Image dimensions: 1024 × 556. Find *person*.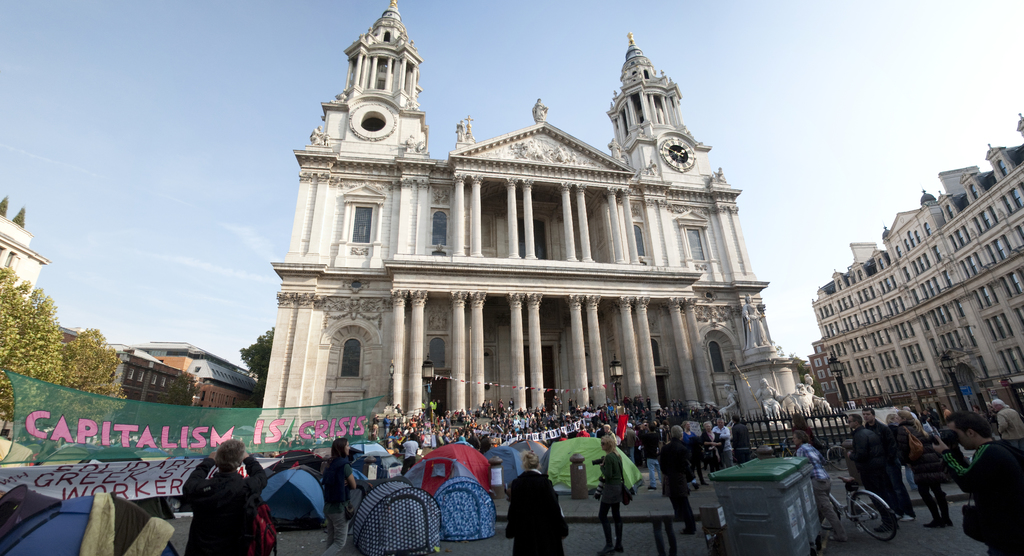
crop(715, 415, 730, 468).
